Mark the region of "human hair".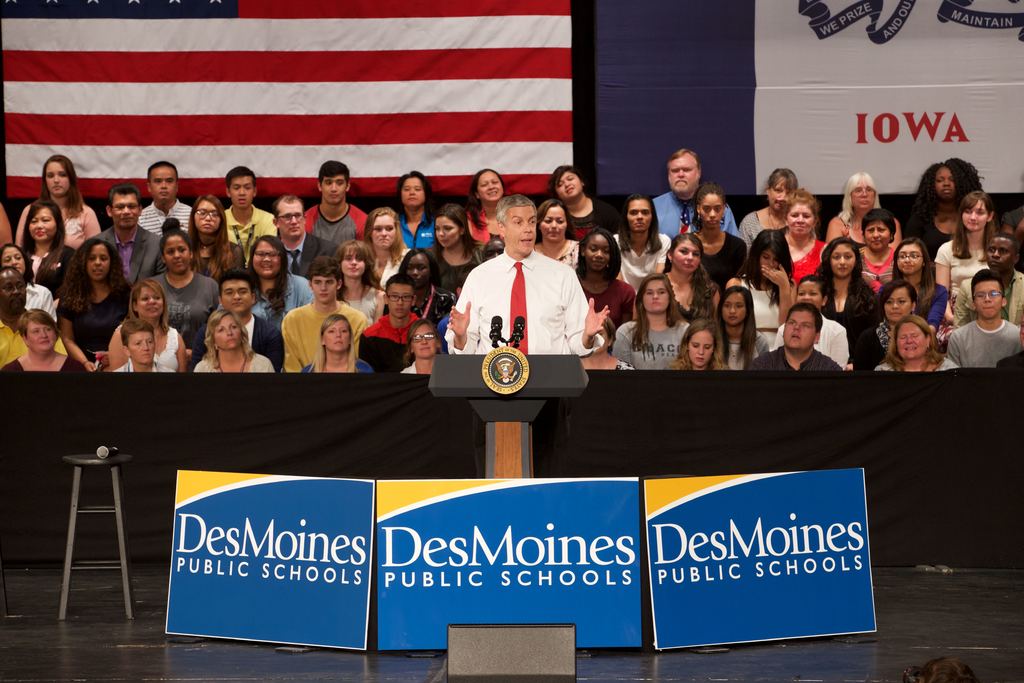
Region: region(396, 168, 431, 209).
